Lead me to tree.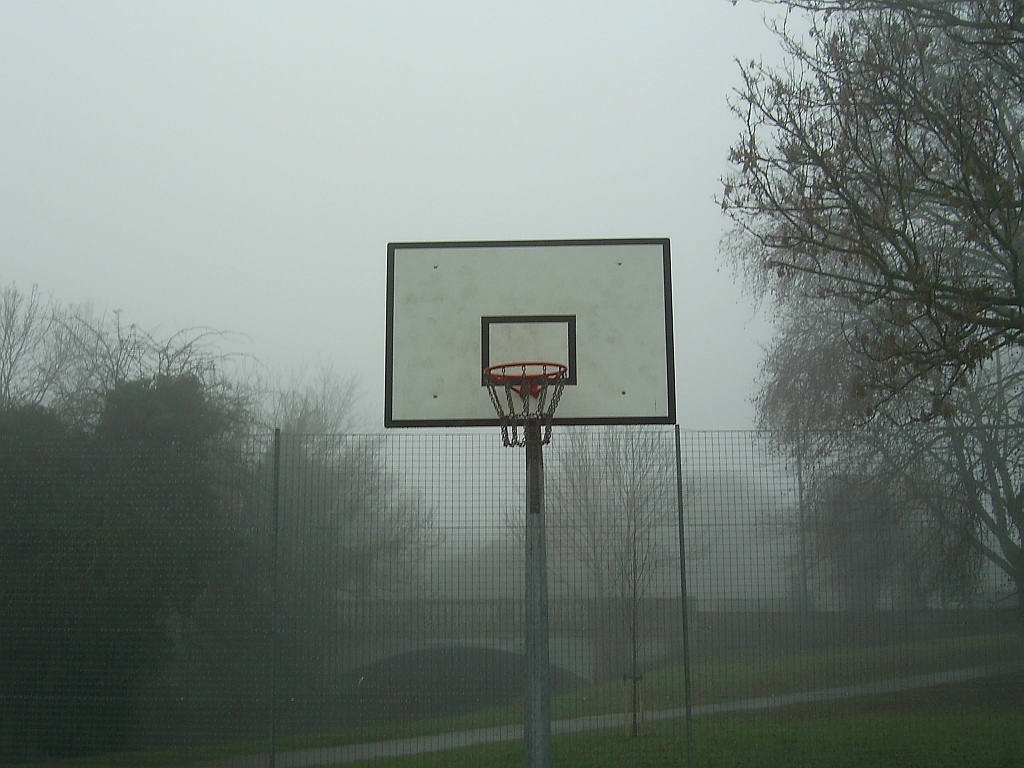
Lead to select_region(204, 368, 456, 719).
